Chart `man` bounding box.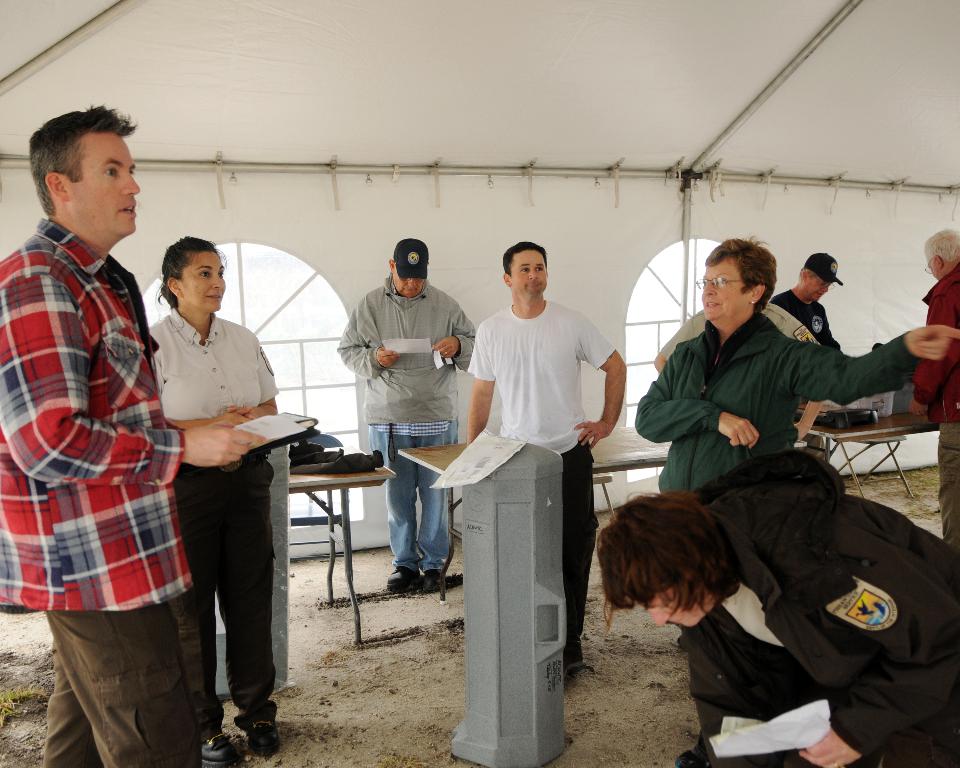
Charted: [left=0, top=106, right=266, bottom=767].
